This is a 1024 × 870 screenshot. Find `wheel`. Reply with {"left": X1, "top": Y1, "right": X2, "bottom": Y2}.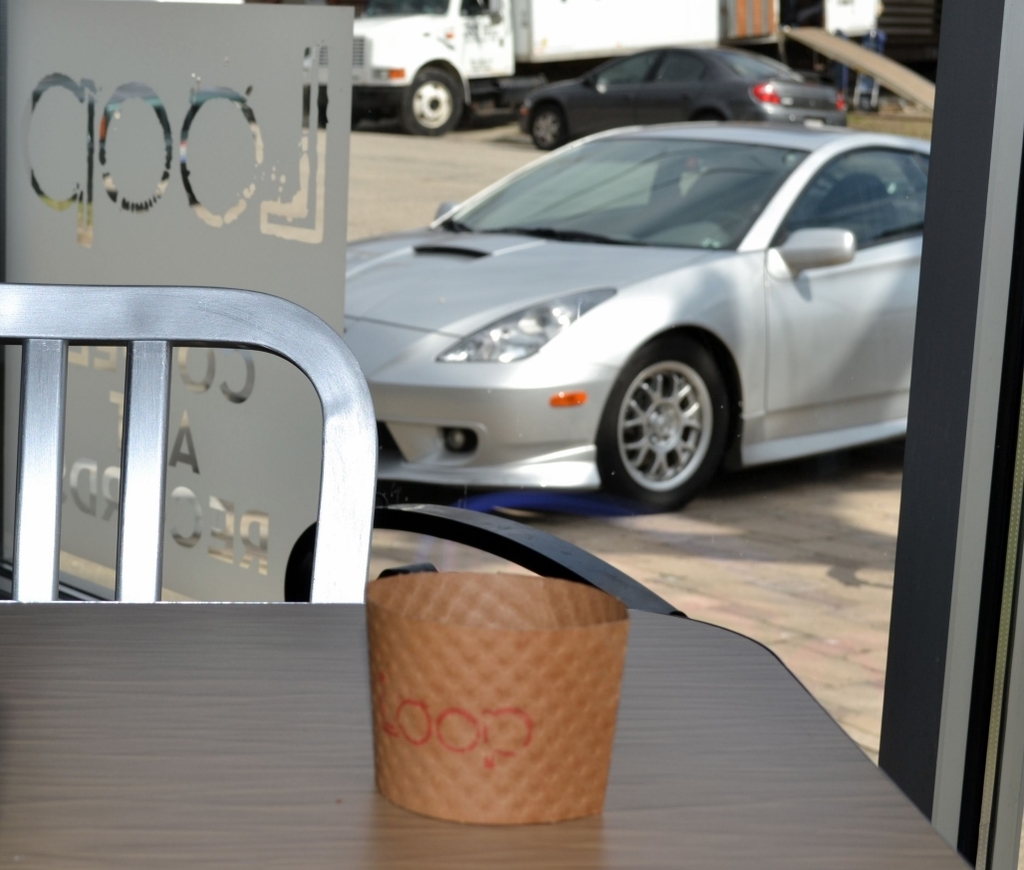
{"left": 529, "top": 104, "right": 565, "bottom": 149}.
